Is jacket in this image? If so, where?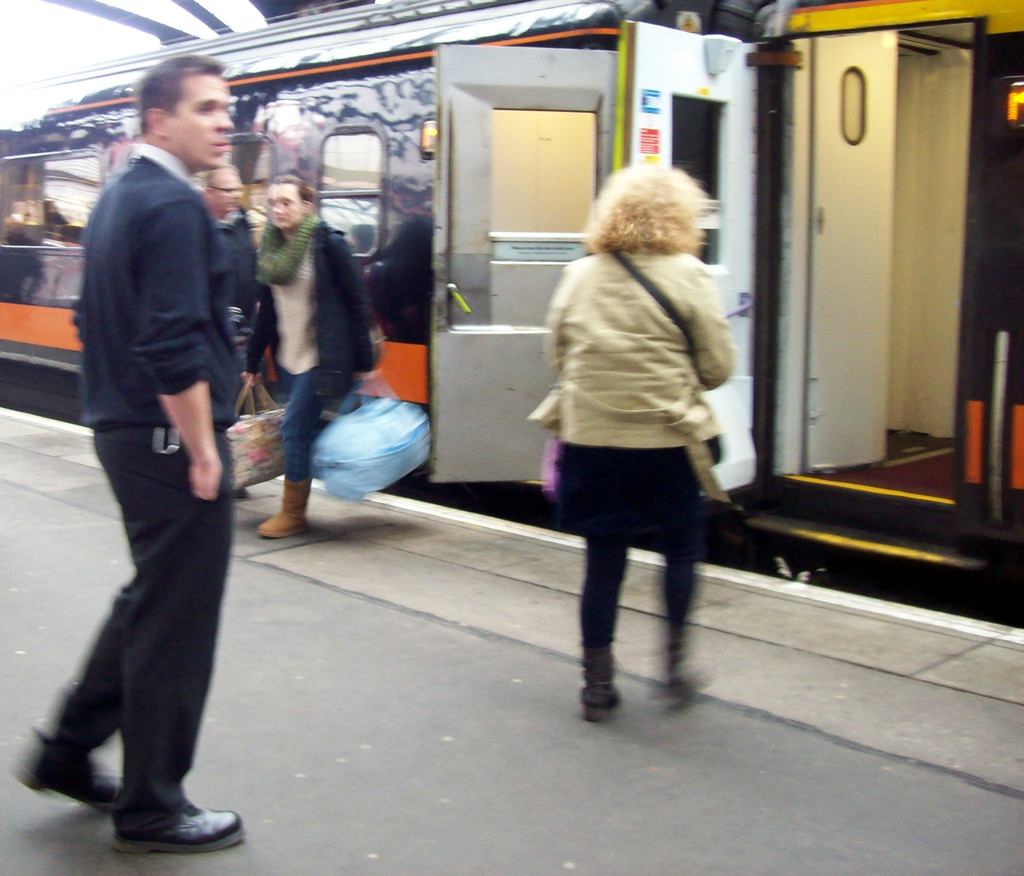
Yes, at box=[525, 203, 751, 496].
